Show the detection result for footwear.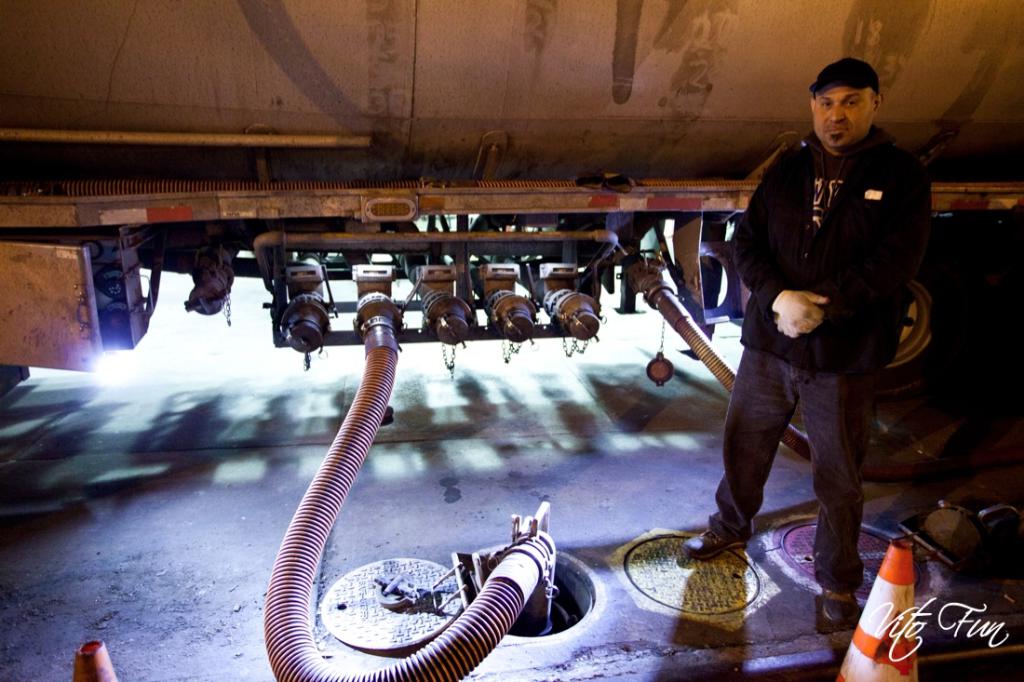
816 587 863 630.
